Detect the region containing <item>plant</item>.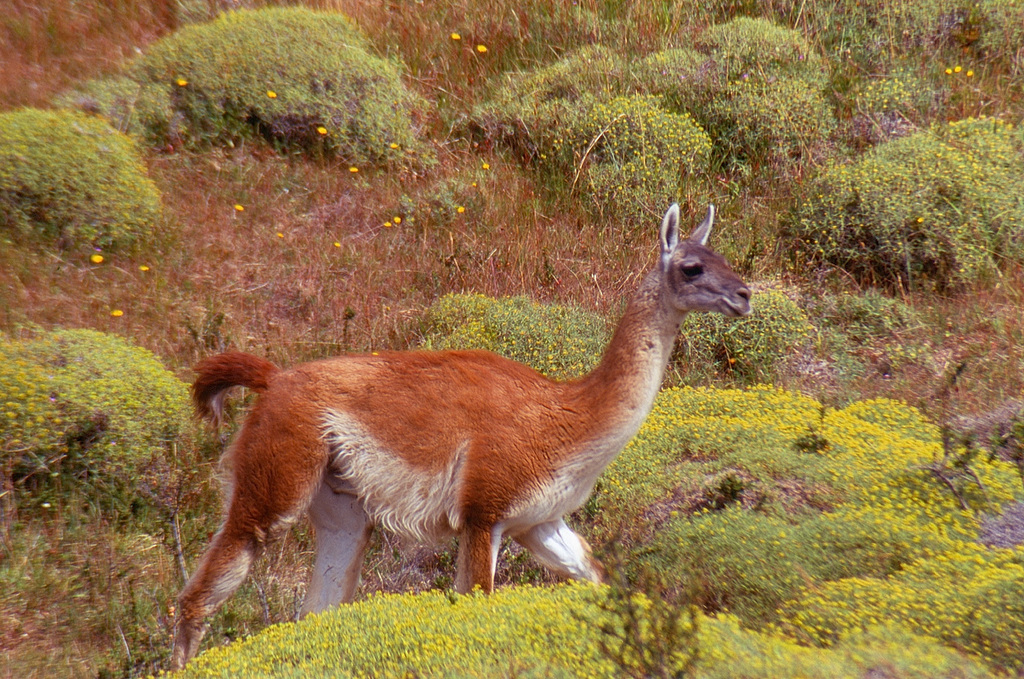
x1=0, y1=327, x2=202, y2=491.
